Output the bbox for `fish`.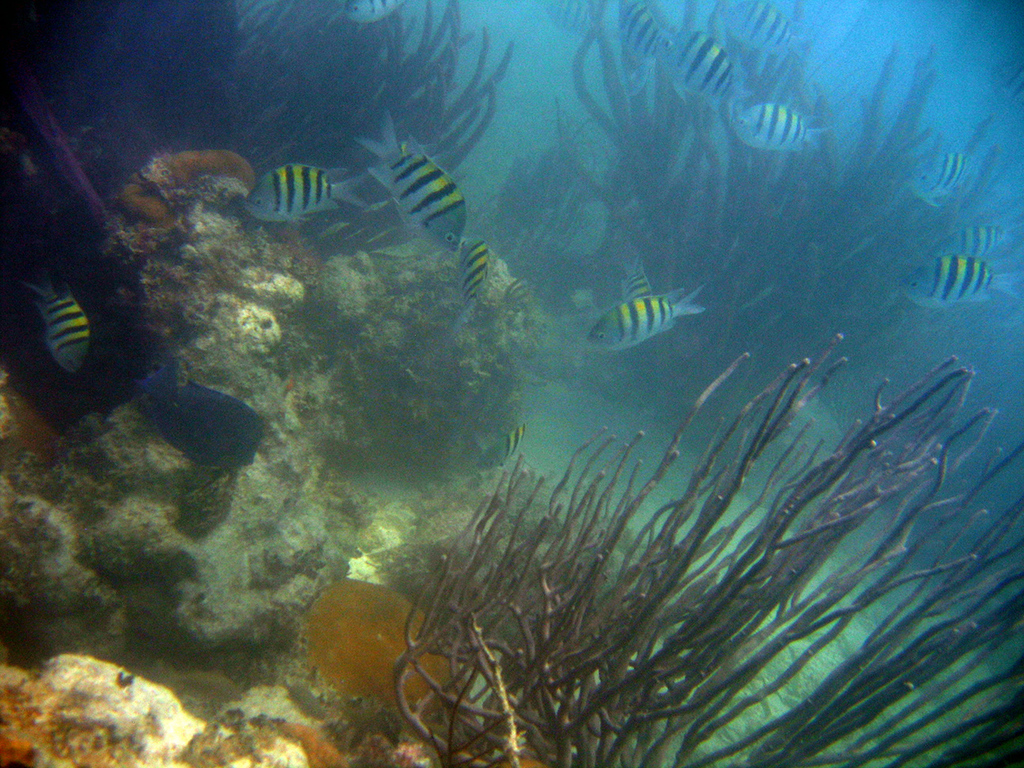
616, 0, 674, 77.
